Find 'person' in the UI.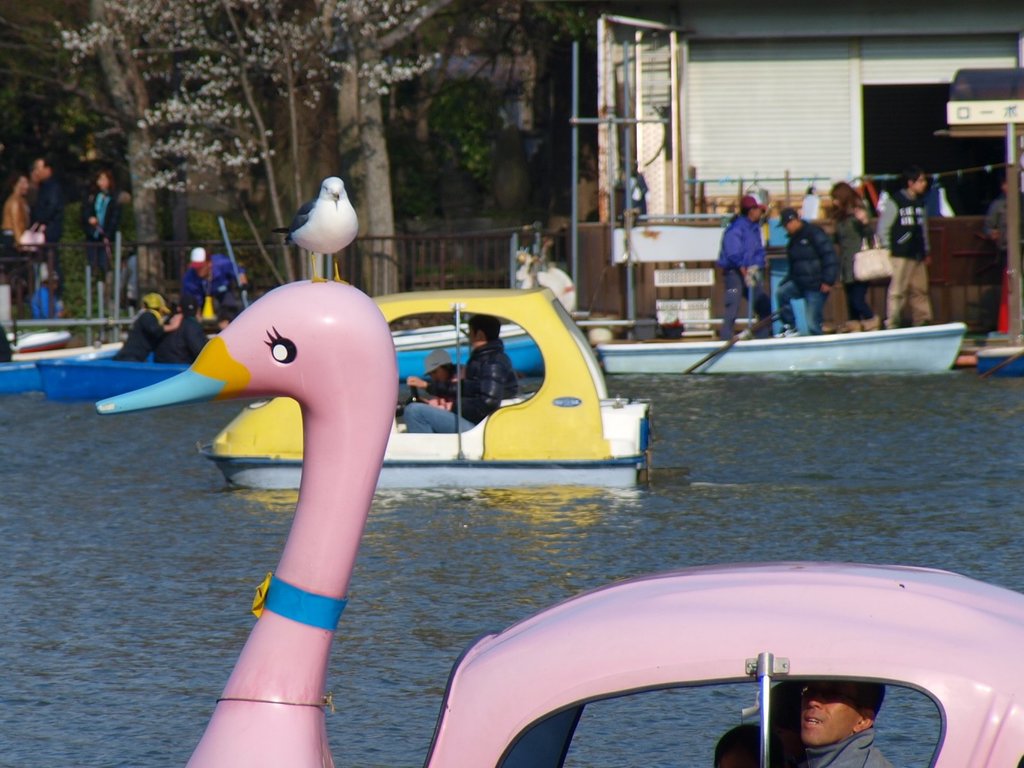
UI element at box=[708, 724, 776, 767].
